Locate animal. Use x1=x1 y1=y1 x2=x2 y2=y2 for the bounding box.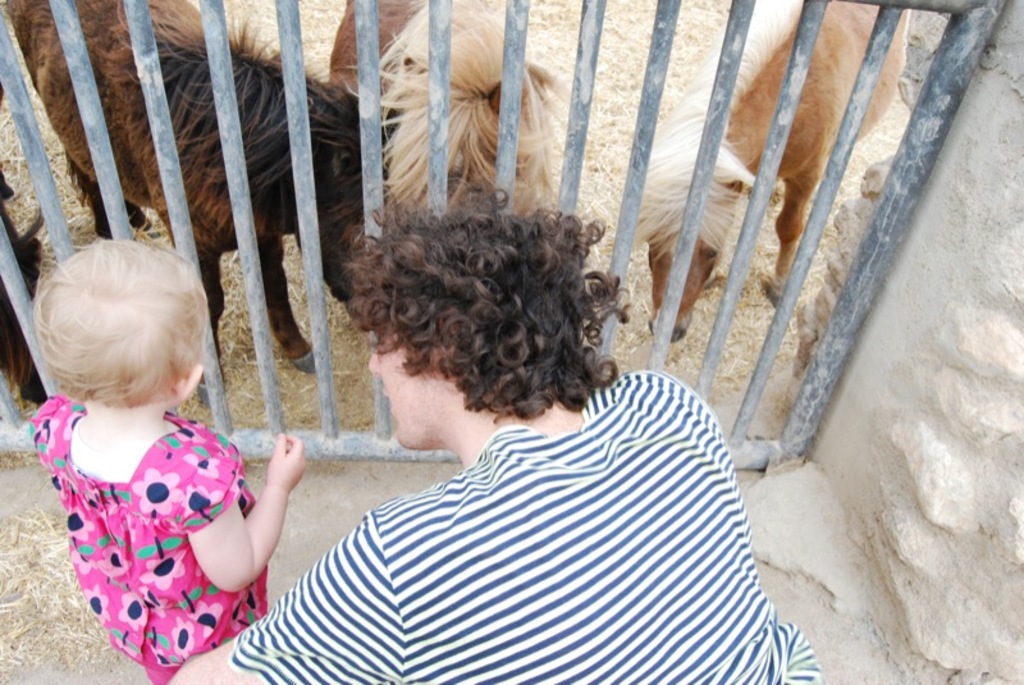
x1=599 y1=0 x2=911 y2=342.
